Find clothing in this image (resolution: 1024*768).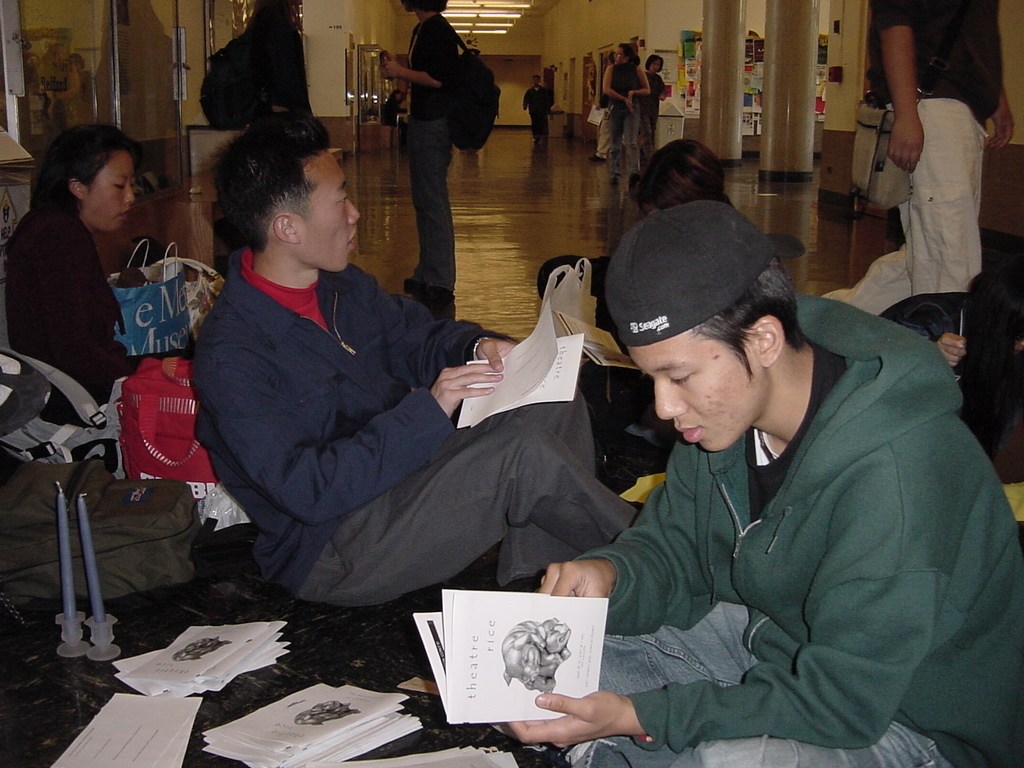
[x1=603, y1=53, x2=647, y2=182].
